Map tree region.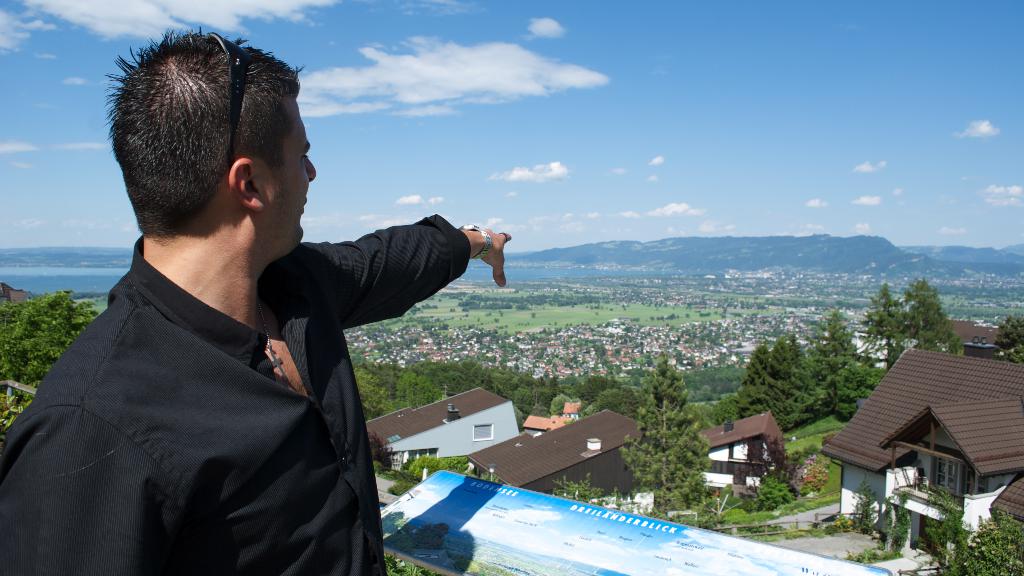
Mapped to {"left": 760, "top": 471, "right": 787, "bottom": 513}.
